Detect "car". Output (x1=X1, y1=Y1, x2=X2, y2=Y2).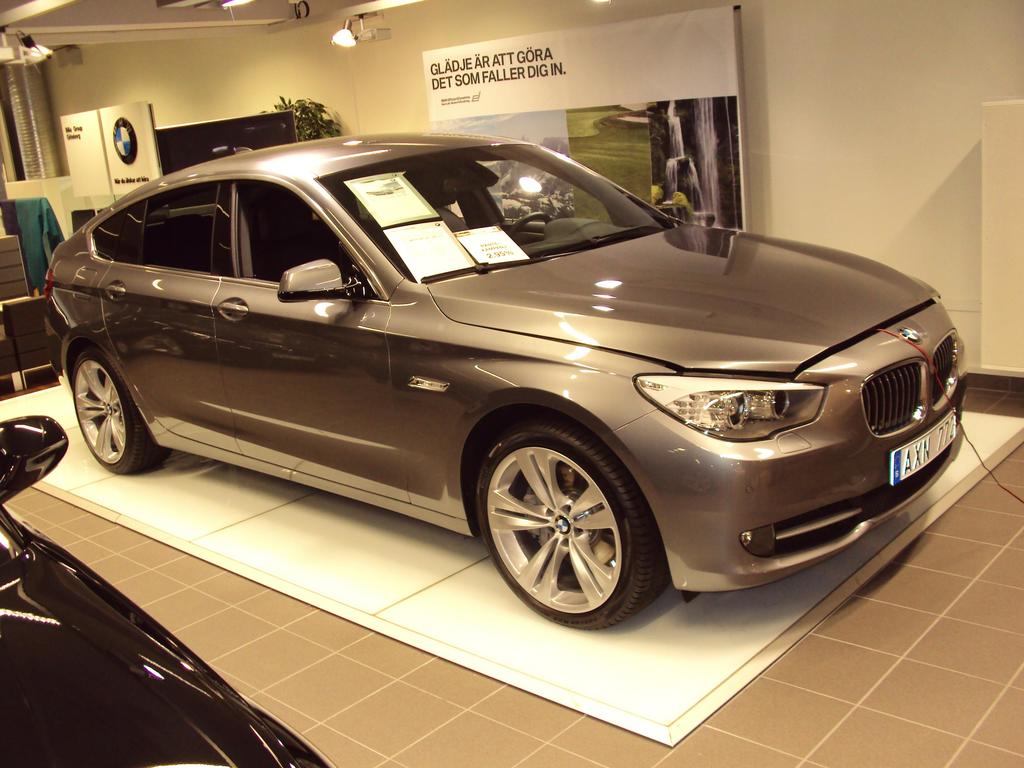
(x1=50, y1=132, x2=975, y2=628).
